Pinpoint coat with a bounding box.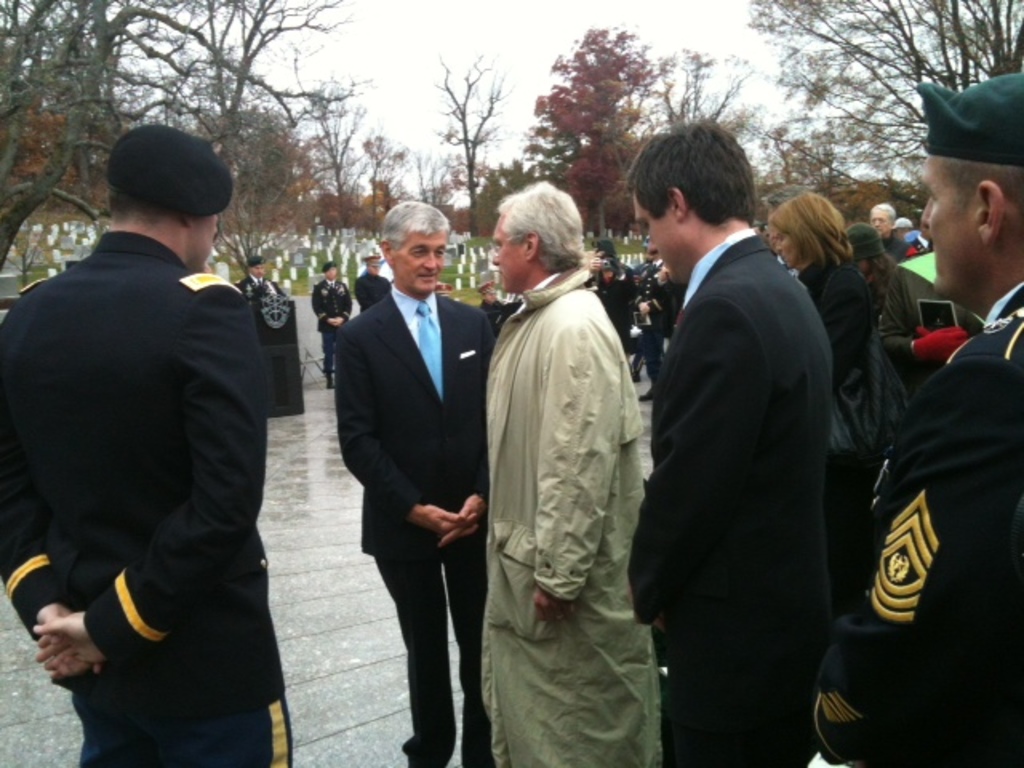
Rect(629, 234, 834, 672).
